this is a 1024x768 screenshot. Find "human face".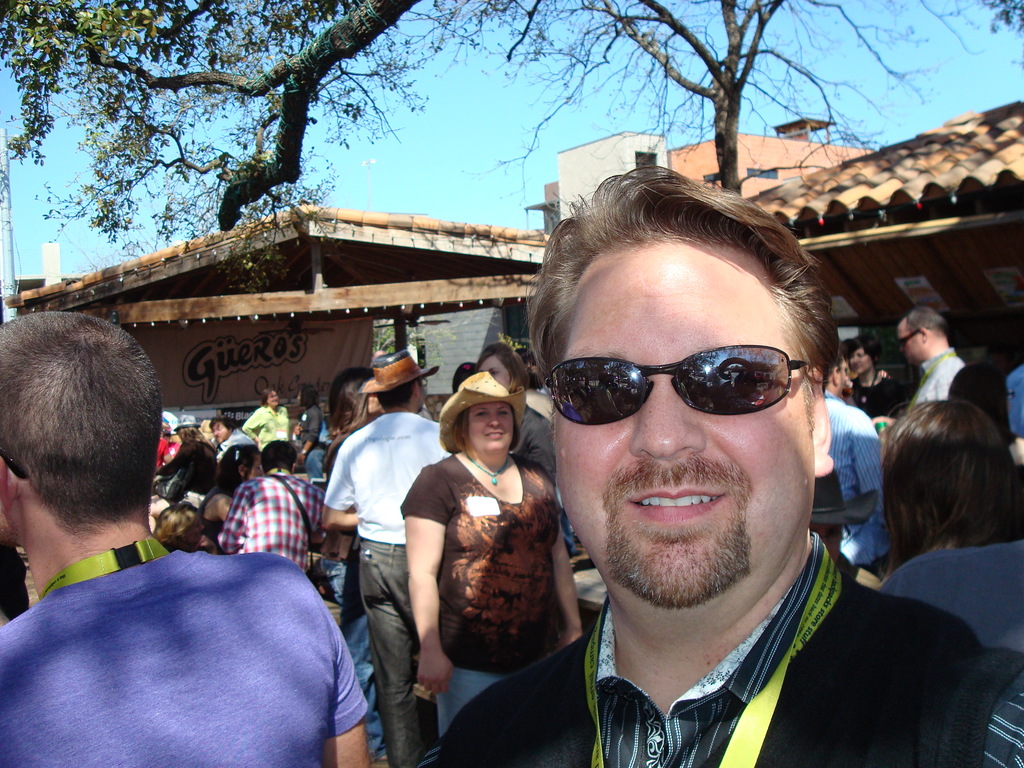
Bounding box: [x1=897, y1=322, x2=922, y2=365].
